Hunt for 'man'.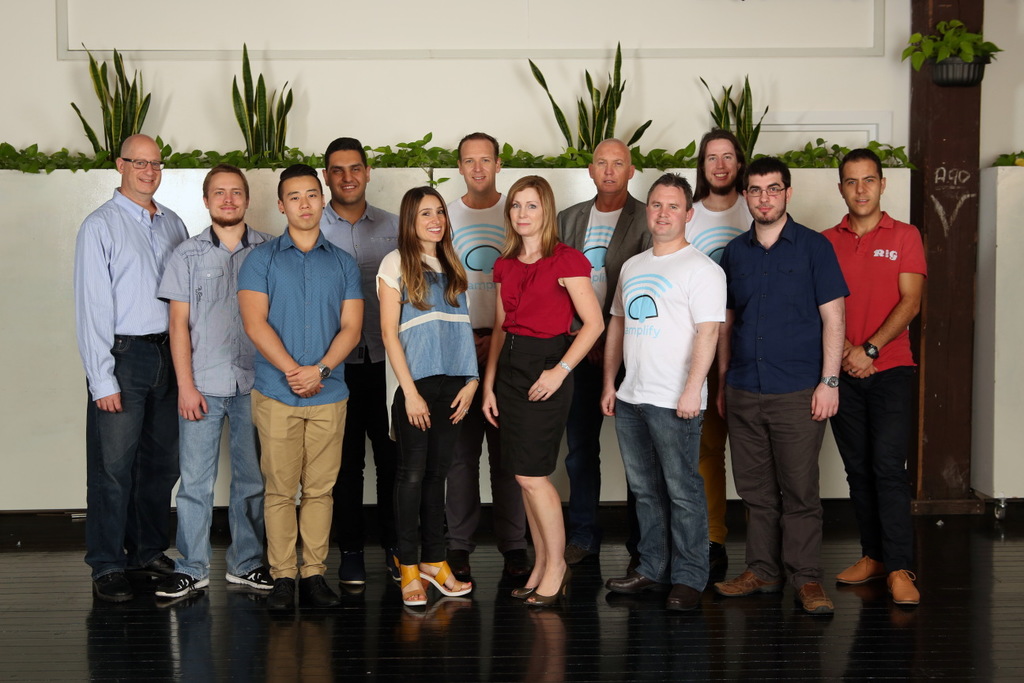
Hunted down at pyautogui.locateOnScreen(821, 149, 923, 606).
